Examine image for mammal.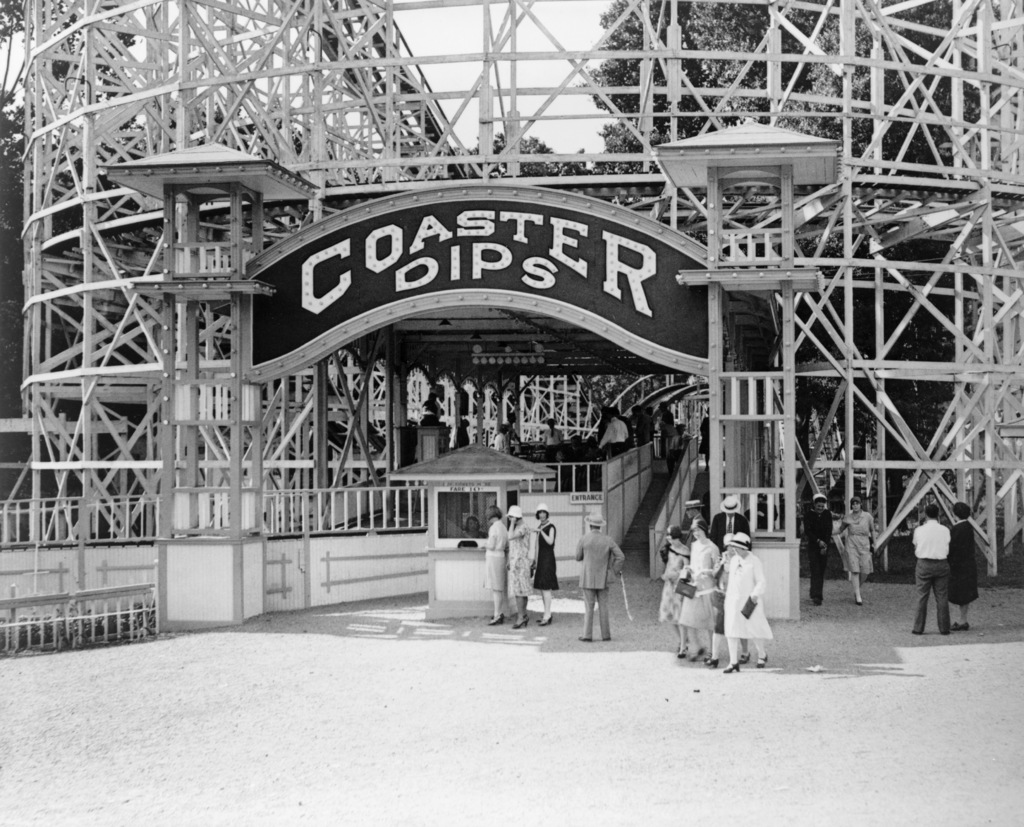
Examination result: 799/495/835/609.
